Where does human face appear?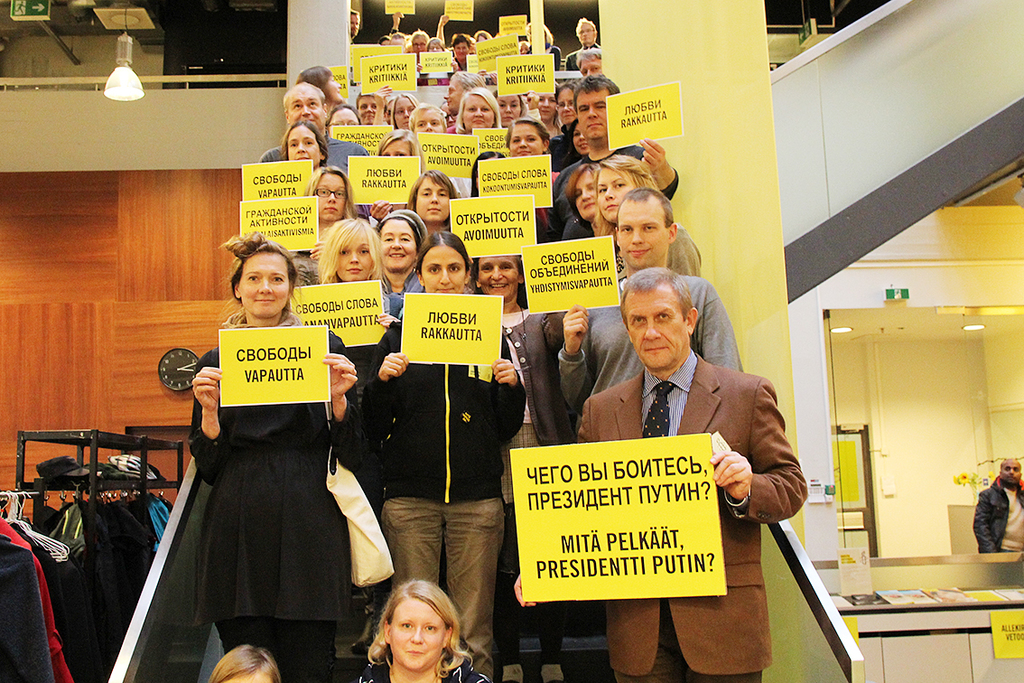
Appears at locate(476, 257, 518, 296).
